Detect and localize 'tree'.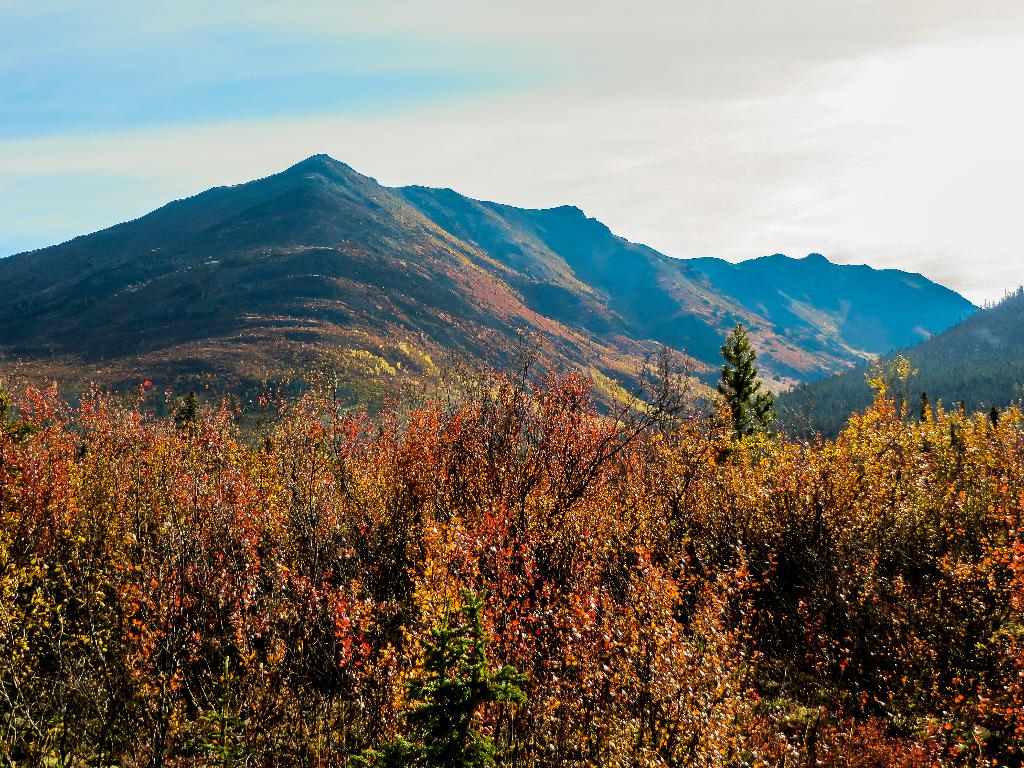
Localized at x1=712, y1=316, x2=789, y2=450.
